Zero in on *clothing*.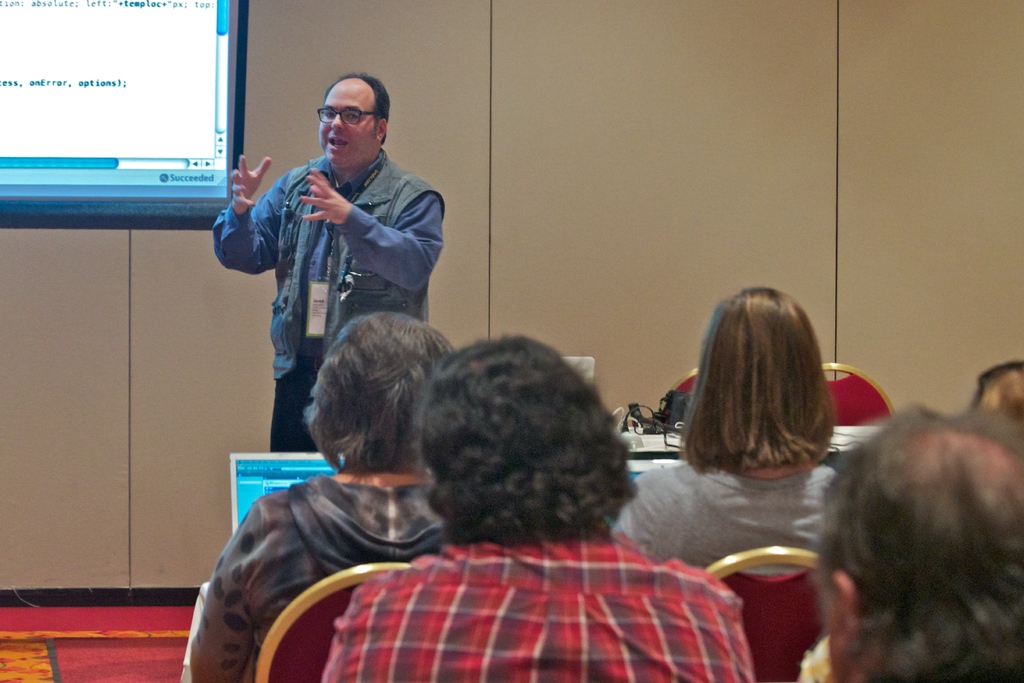
Zeroed in: 610:449:845:575.
